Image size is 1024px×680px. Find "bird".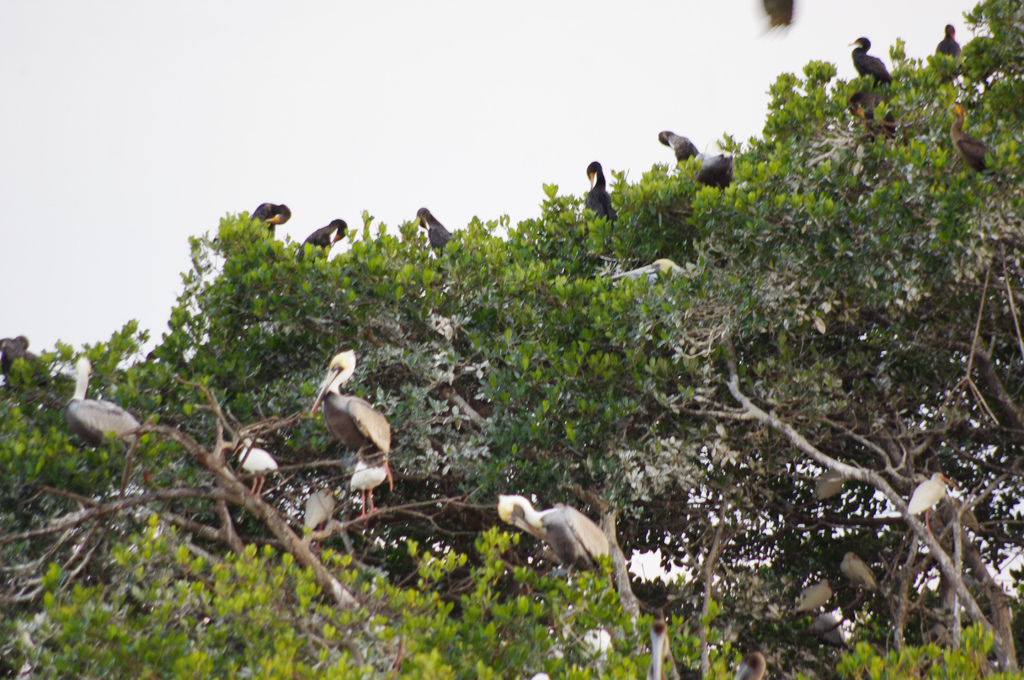
bbox=(813, 460, 849, 503).
